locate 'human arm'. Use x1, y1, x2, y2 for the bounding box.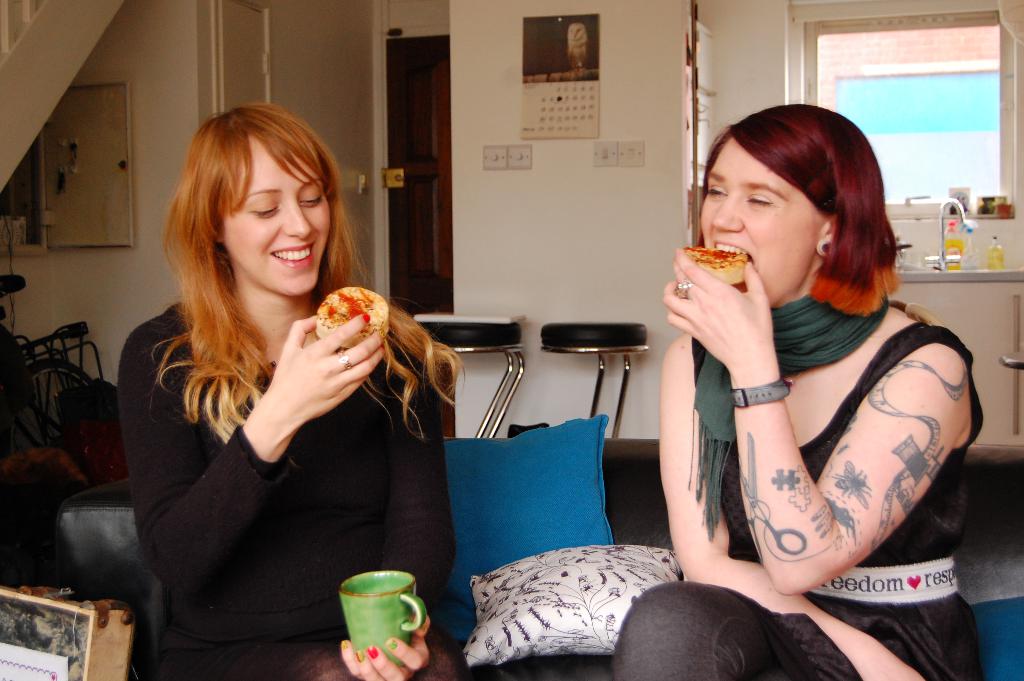
116, 300, 387, 596.
